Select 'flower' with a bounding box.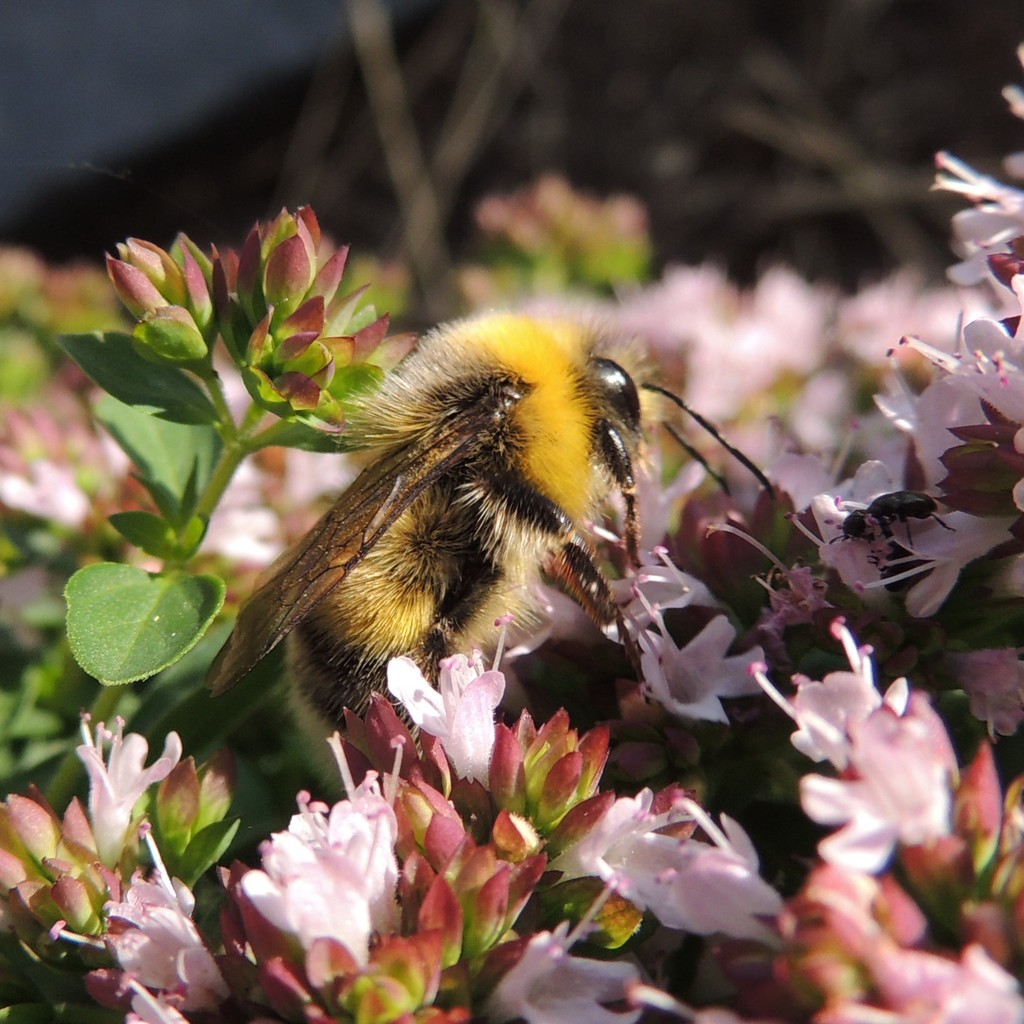
383,610,514,797.
